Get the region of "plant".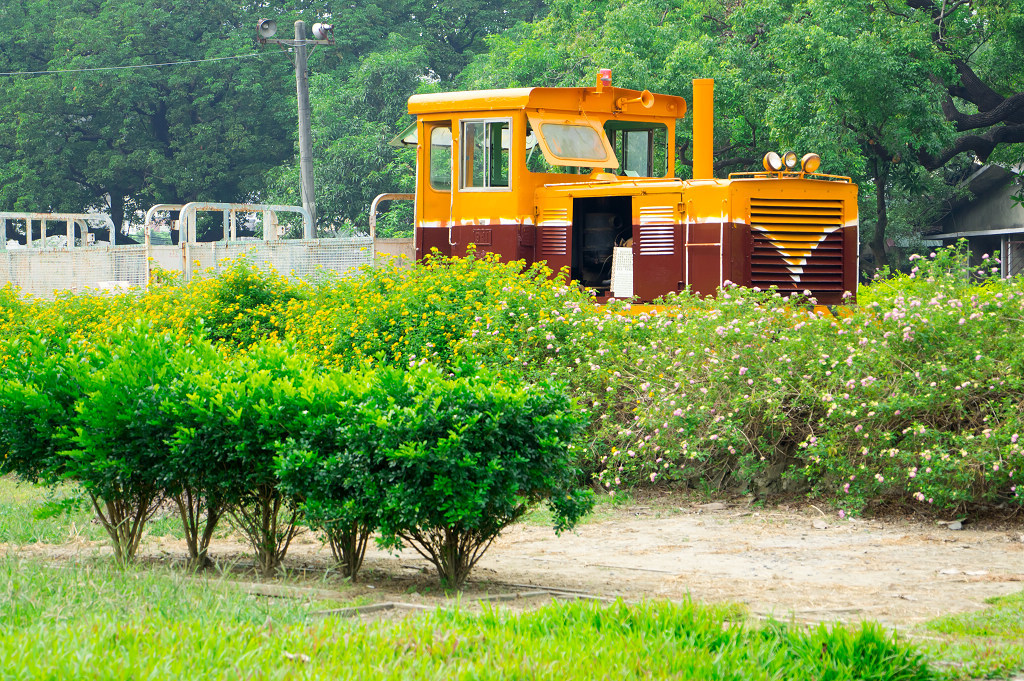
region(49, 329, 191, 580).
